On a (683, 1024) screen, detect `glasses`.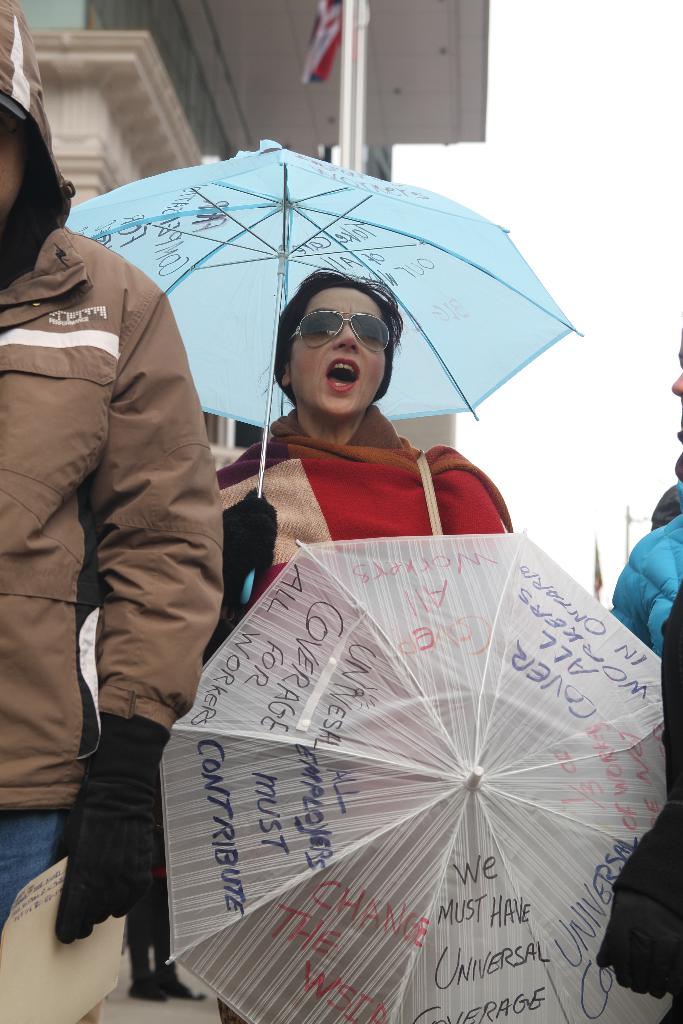
(x1=281, y1=308, x2=398, y2=364).
